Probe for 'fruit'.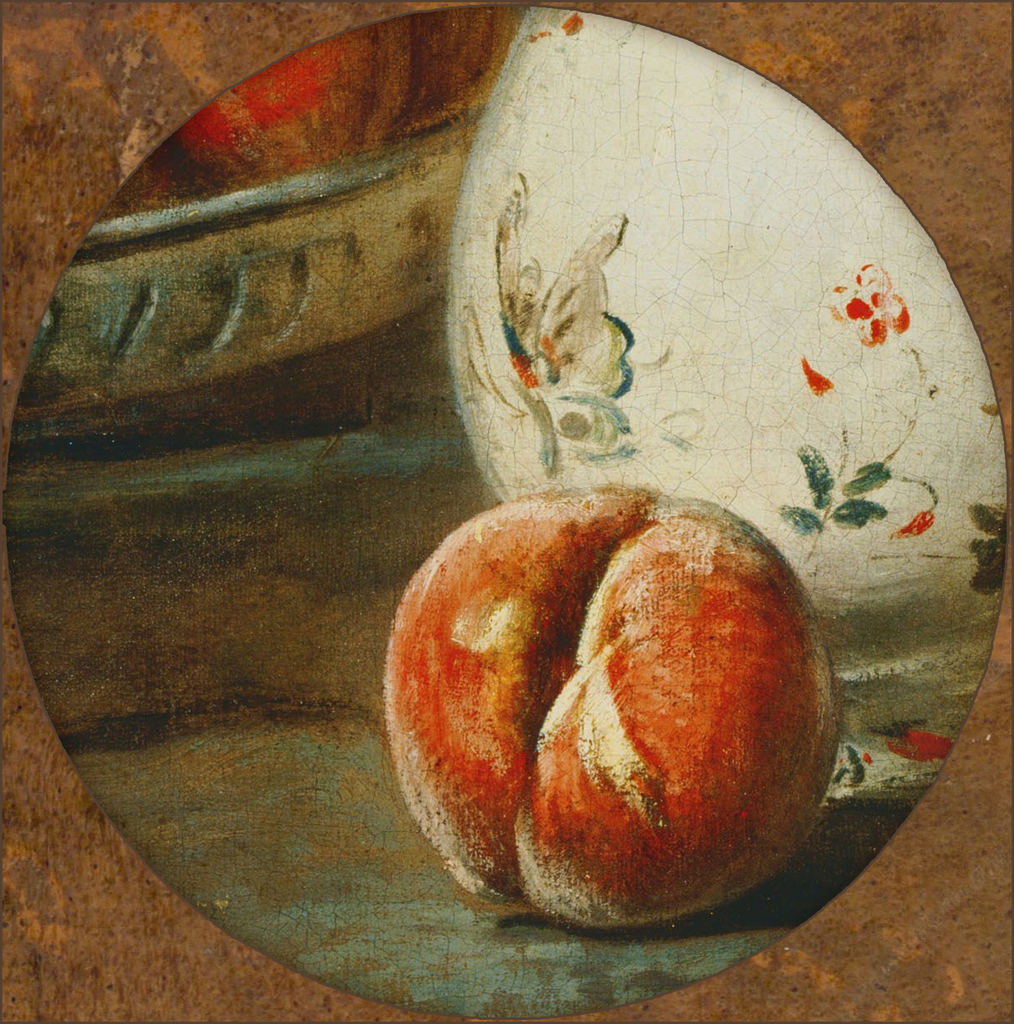
Probe result: x1=377, y1=480, x2=844, y2=933.
